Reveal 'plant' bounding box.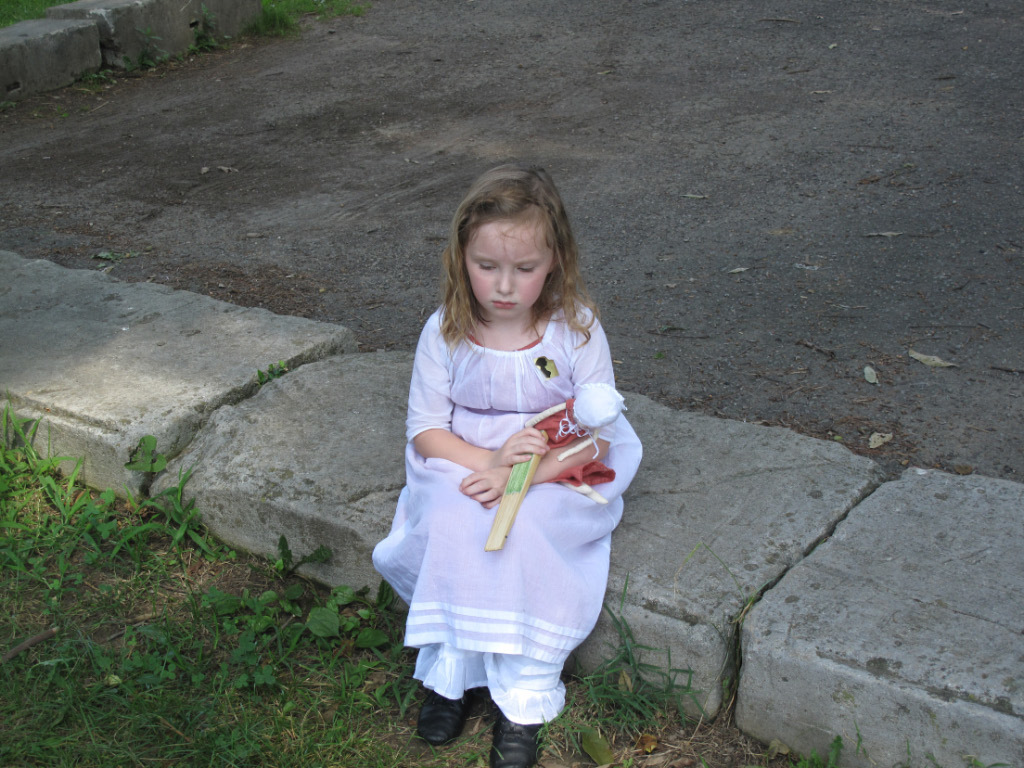
Revealed: (714,628,738,695).
